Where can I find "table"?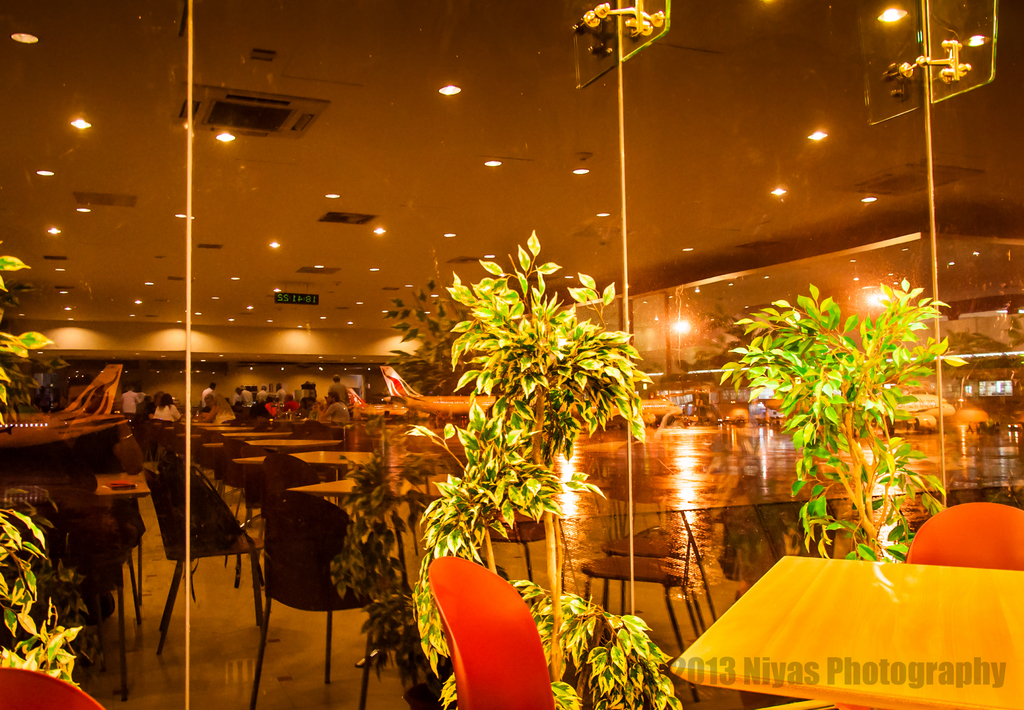
You can find it at <box>174,419,235,467</box>.
